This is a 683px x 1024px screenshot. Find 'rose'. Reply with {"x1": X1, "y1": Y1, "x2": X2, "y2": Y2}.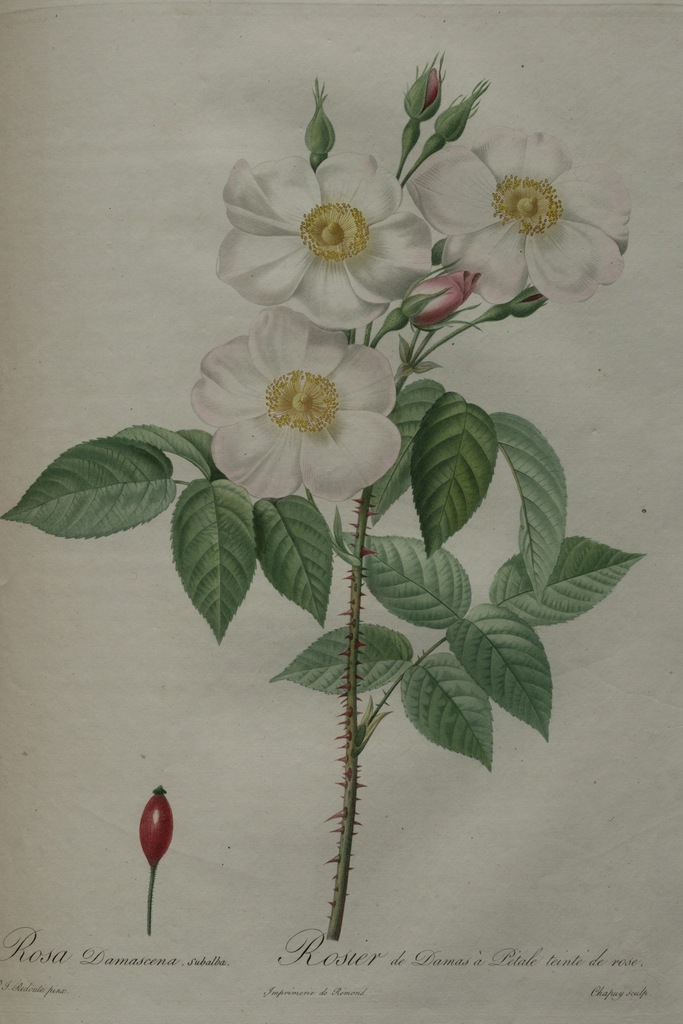
{"x1": 194, "y1": 304, "x2": 404, "y2": 503}.
